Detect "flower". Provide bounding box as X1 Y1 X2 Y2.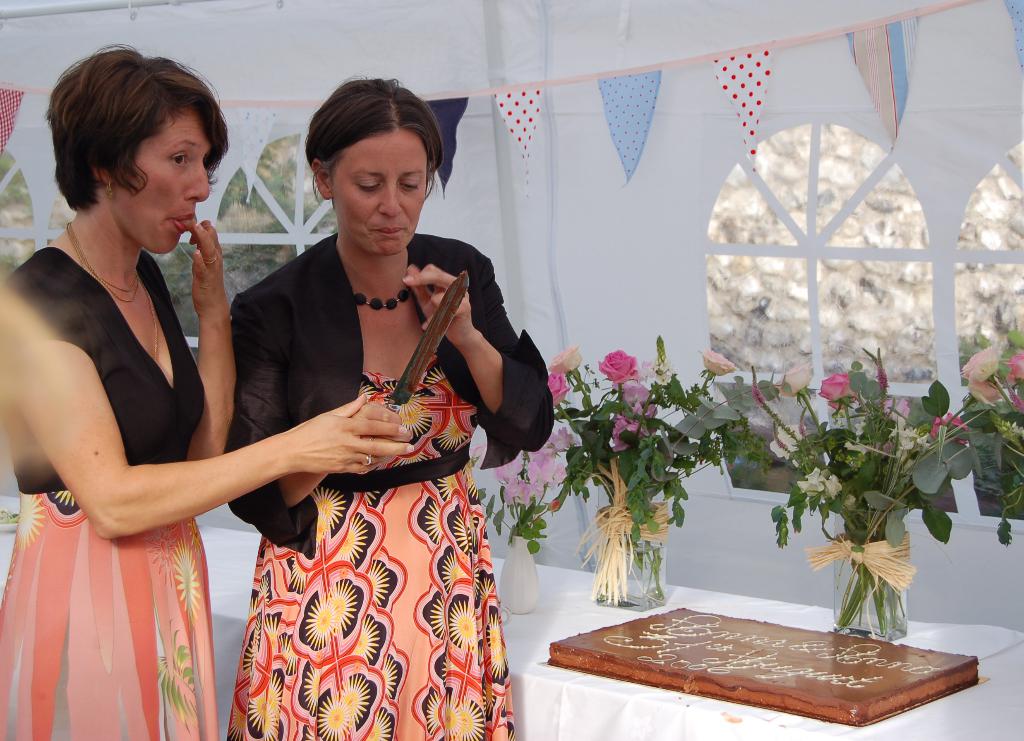
473 430 580 509.
